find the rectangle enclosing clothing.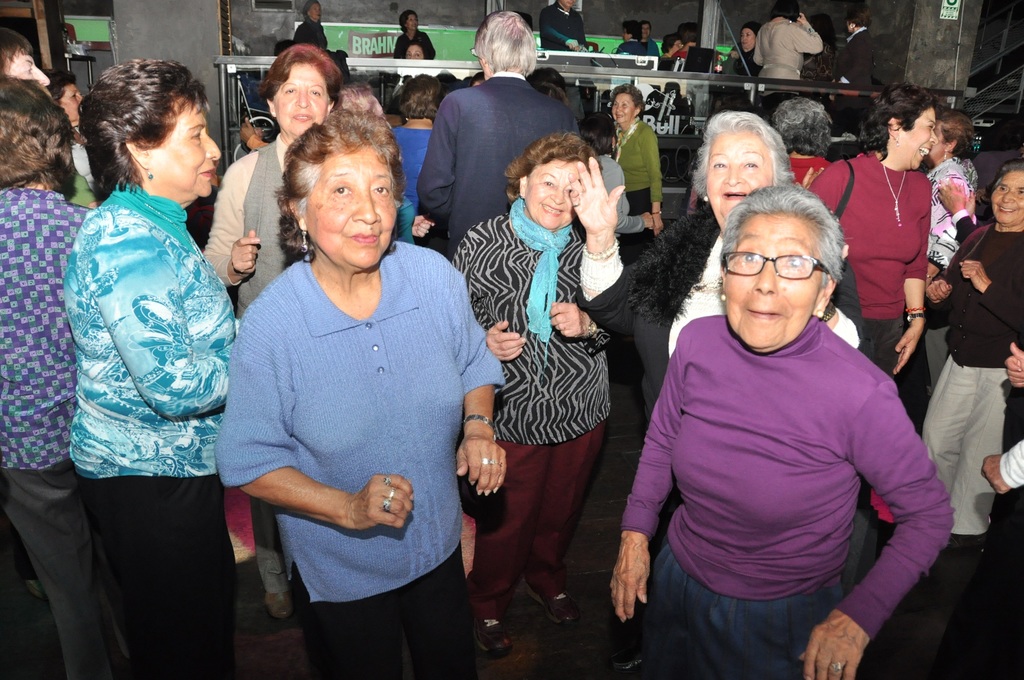
60,182,235,475.
